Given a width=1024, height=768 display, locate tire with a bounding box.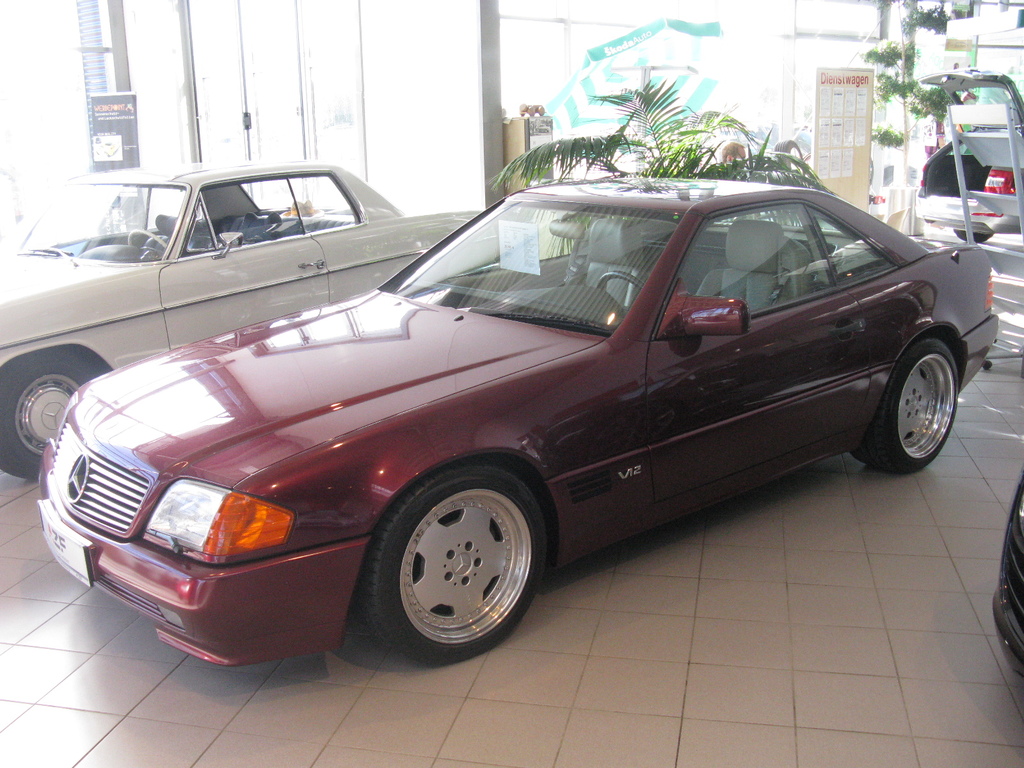
Located: 860, 335, 957, 471.
